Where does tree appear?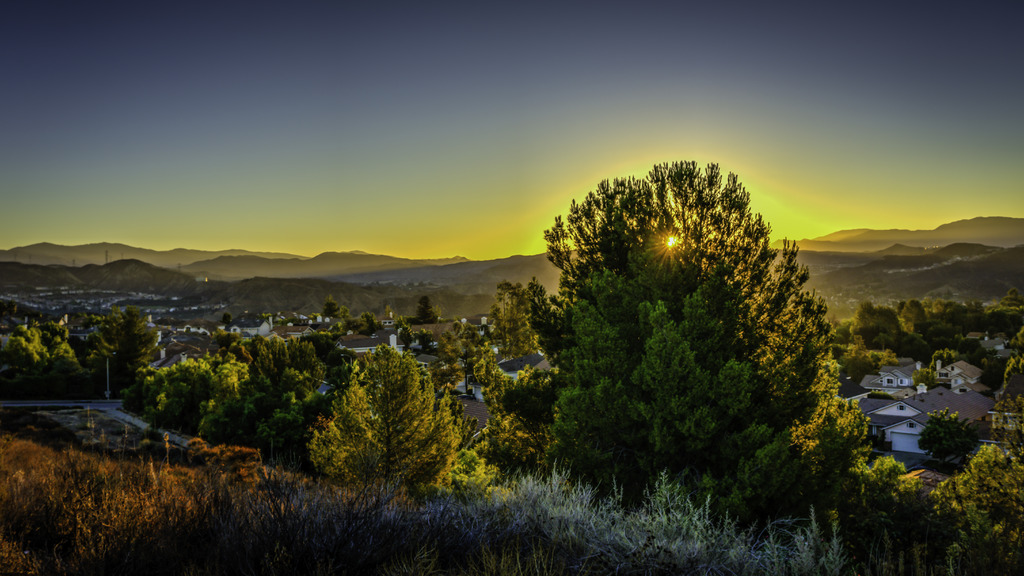
Appears at bbox(1002, 356, 1023, 399).
